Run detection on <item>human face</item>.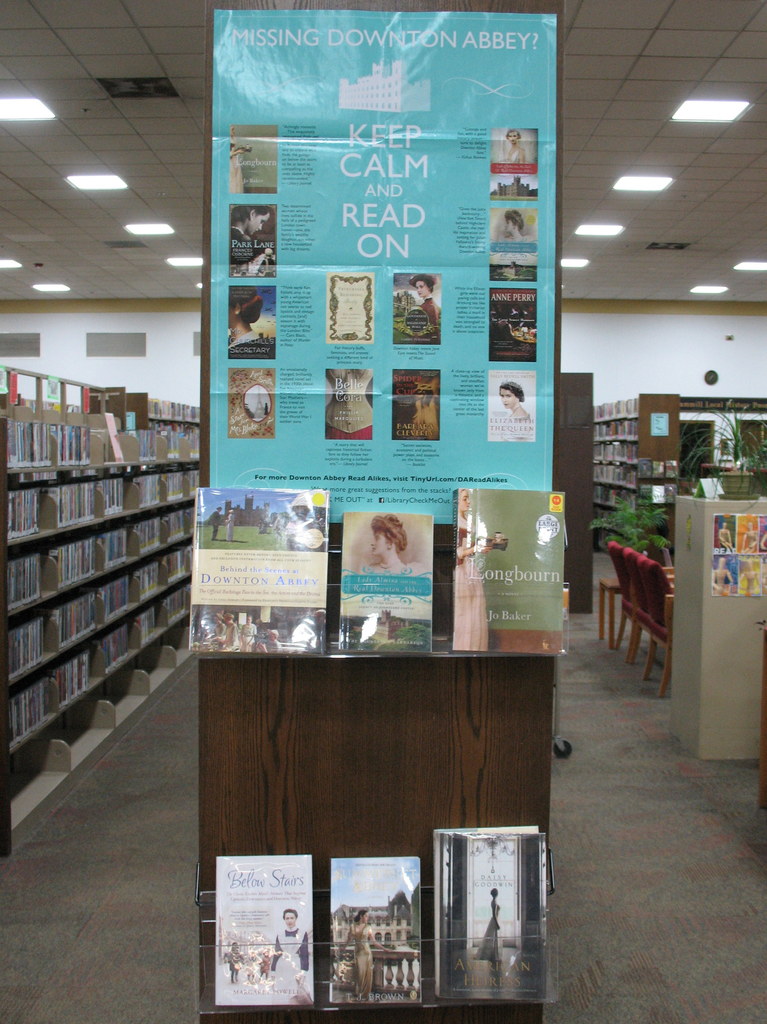
Result: BBox(503, 386, 519, 407).
